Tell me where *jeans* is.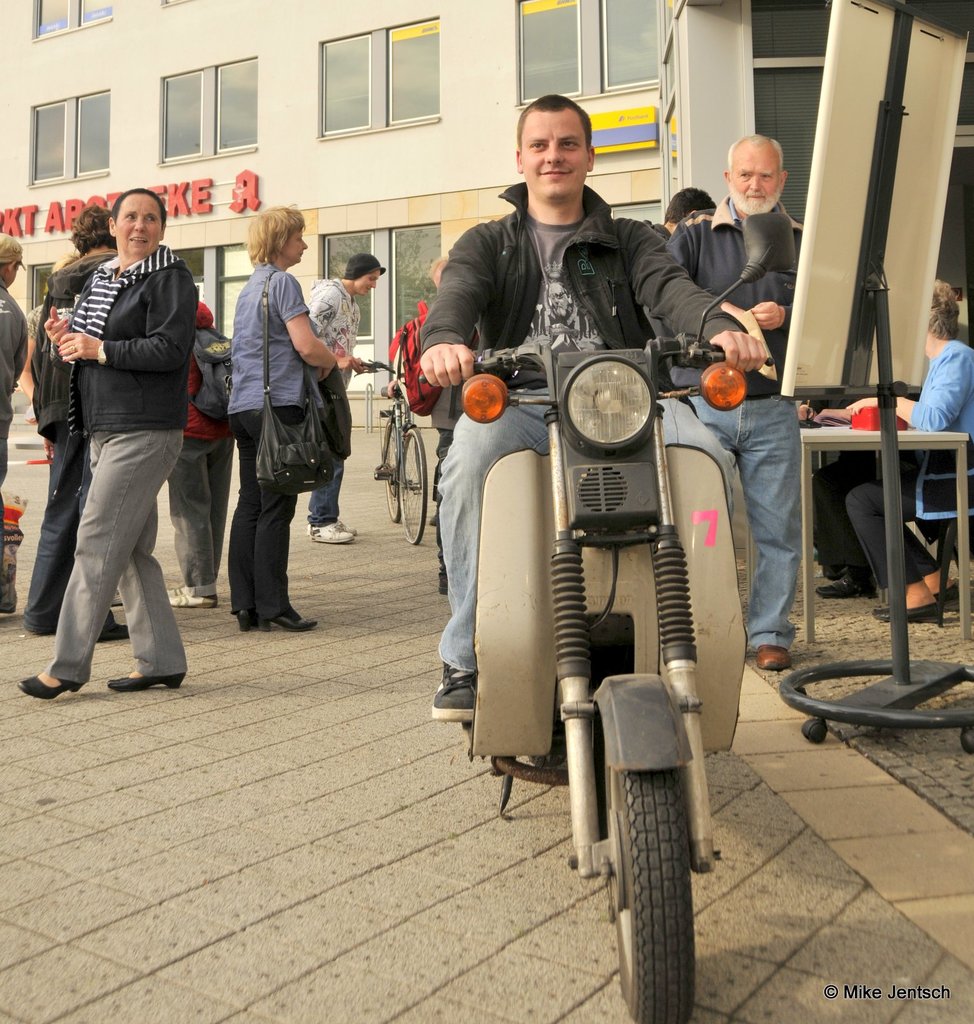
*jeans* is at select_region(49, 428, 182, 678).
